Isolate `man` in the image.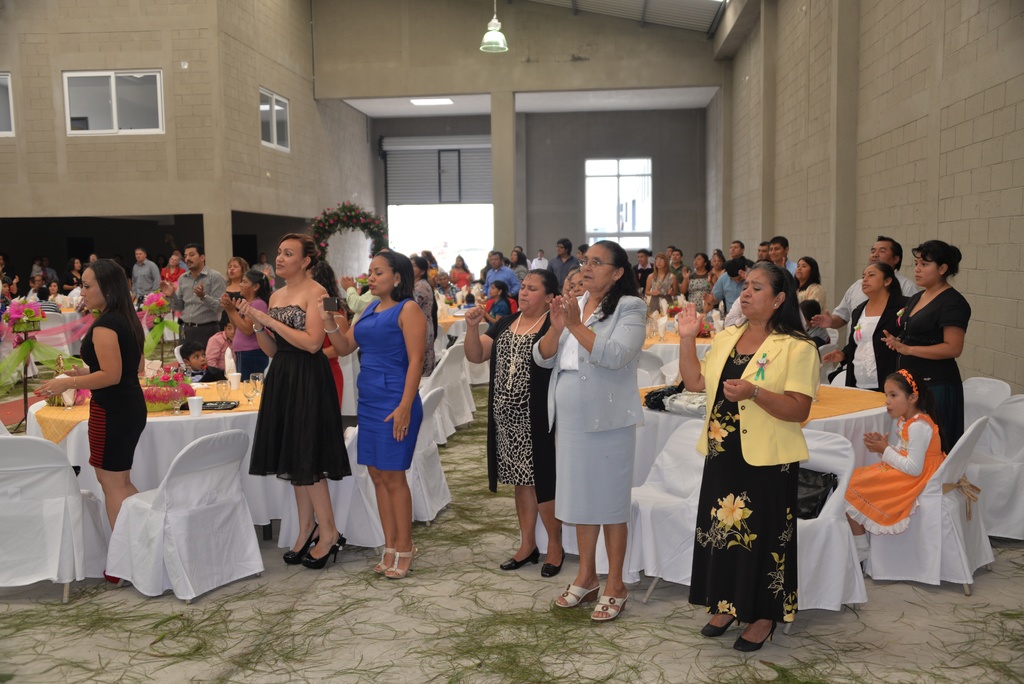
Isolated region: BBox(529, 250, 548, 268).
